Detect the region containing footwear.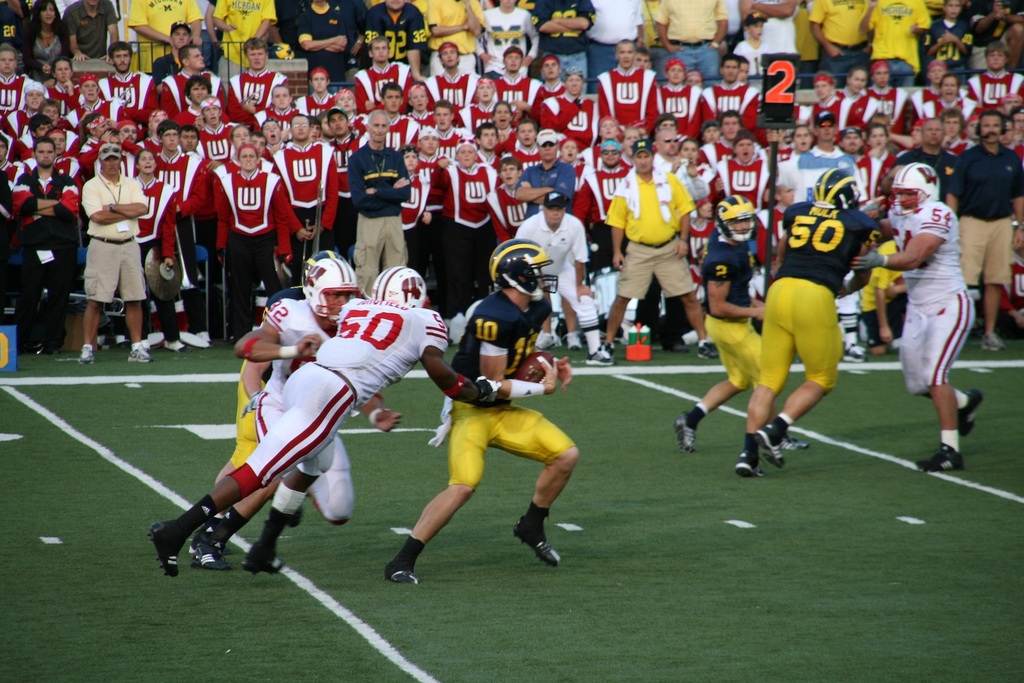
left=958, top=389, right=984, bottom=436.
